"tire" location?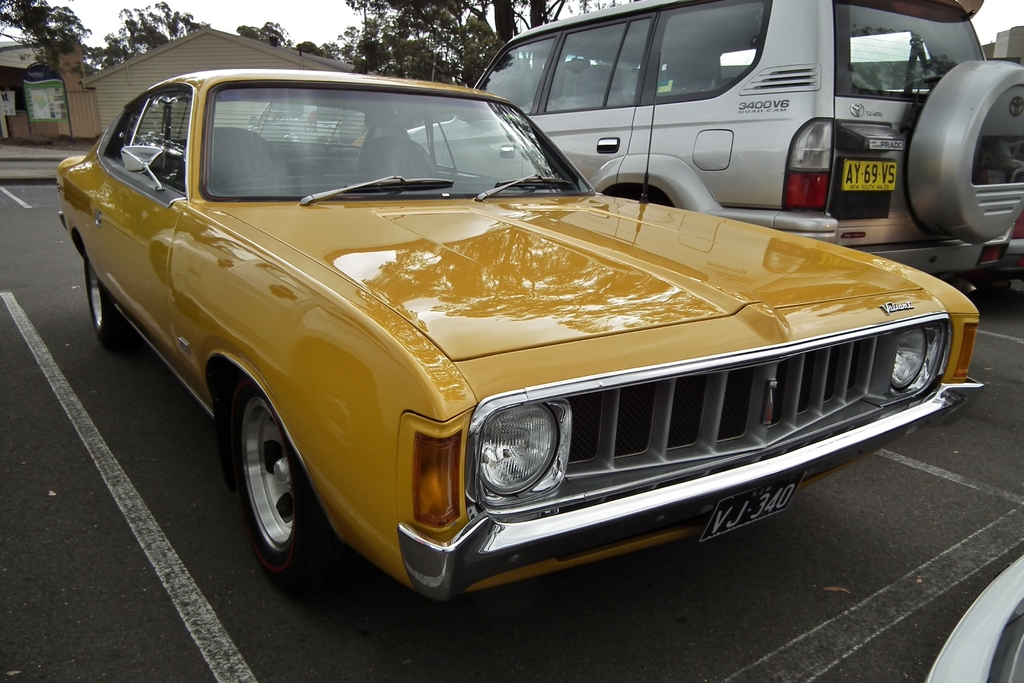
pyautogui.locateOnScreen(225, 387, 333, 591)
